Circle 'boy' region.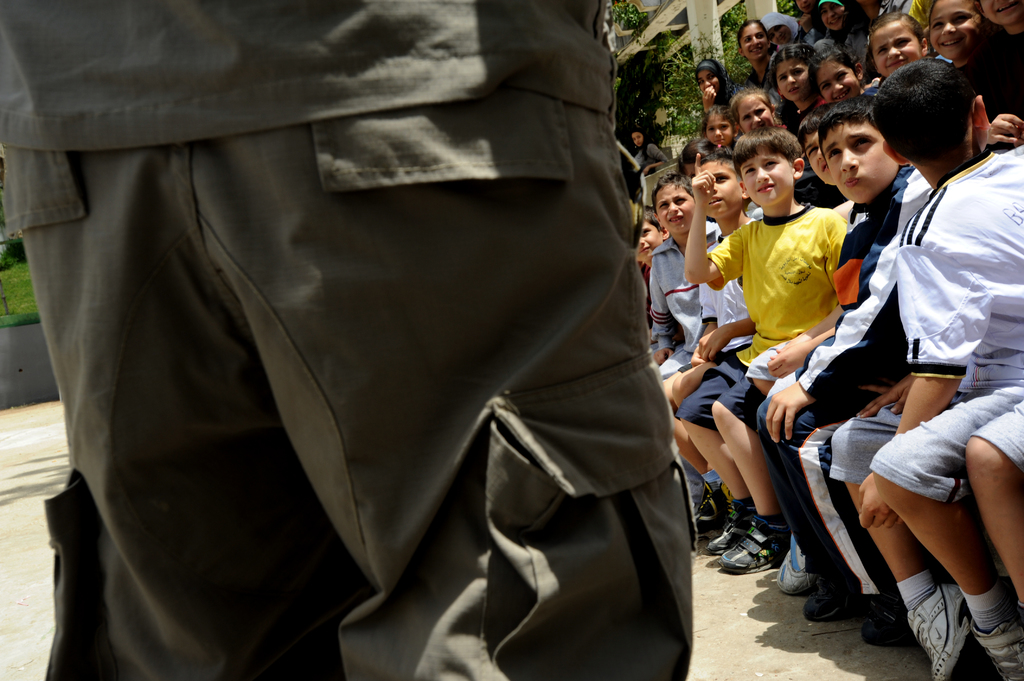
Region: rect(683, 124, 847, 575).
